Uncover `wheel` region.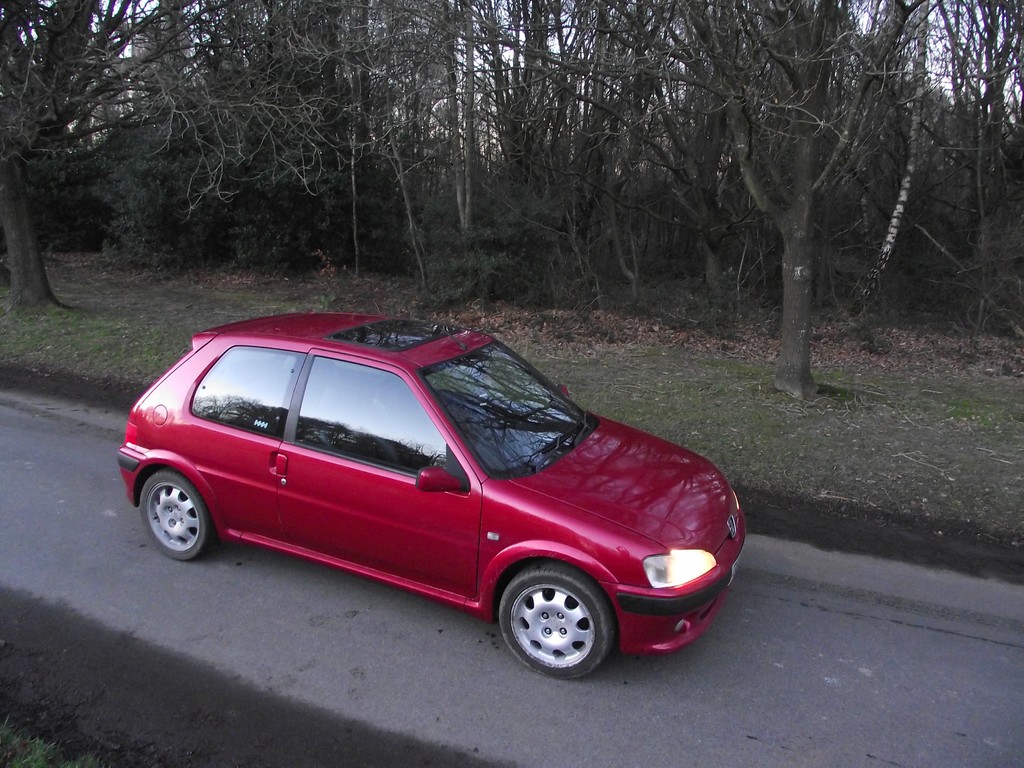
Uncovered: box(139, 467, 217, 560).
